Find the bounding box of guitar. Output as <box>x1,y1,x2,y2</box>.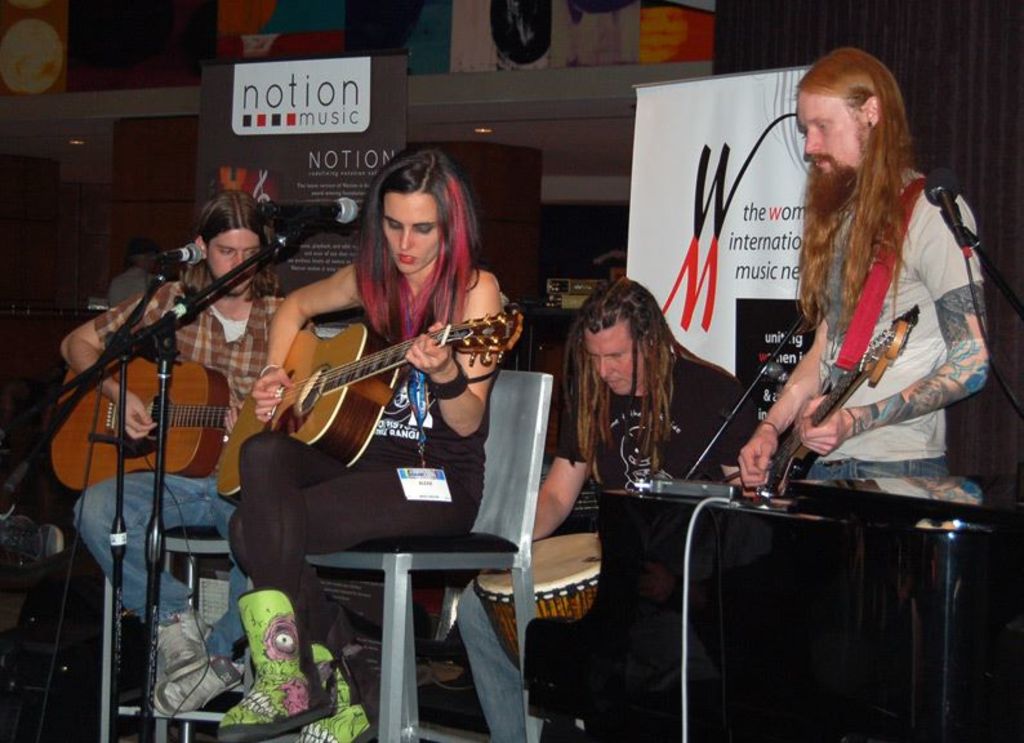
<box>760,319,918,499</box>.
